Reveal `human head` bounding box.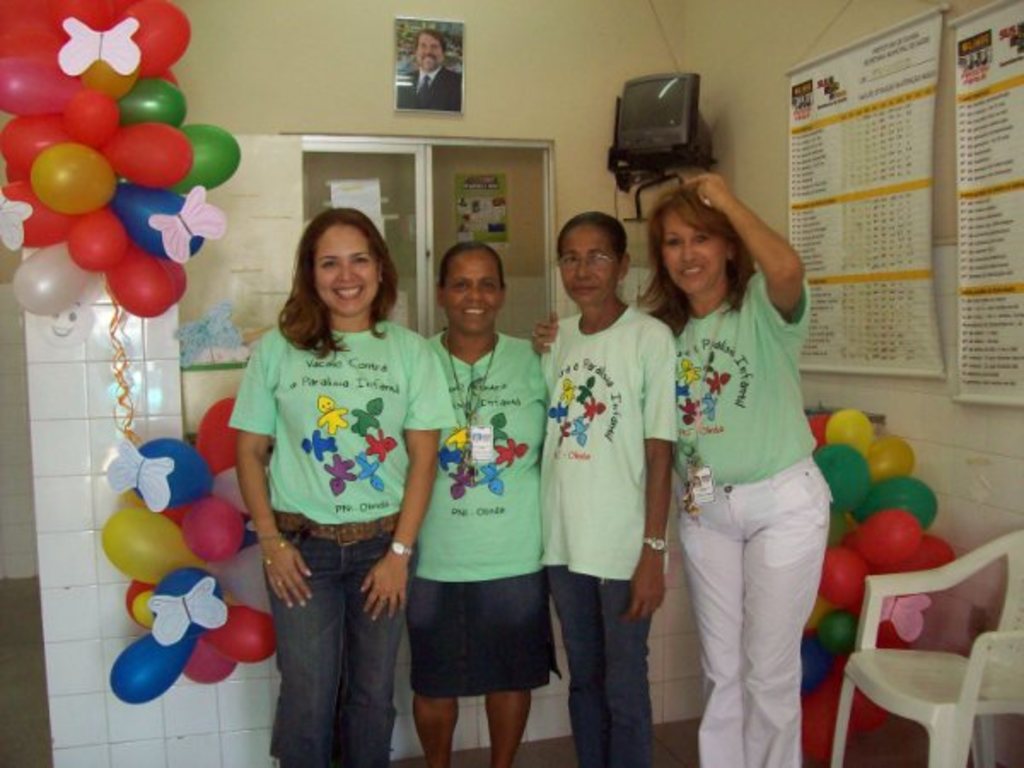
Revealed: bbox=(410, 29, 454, 73).
